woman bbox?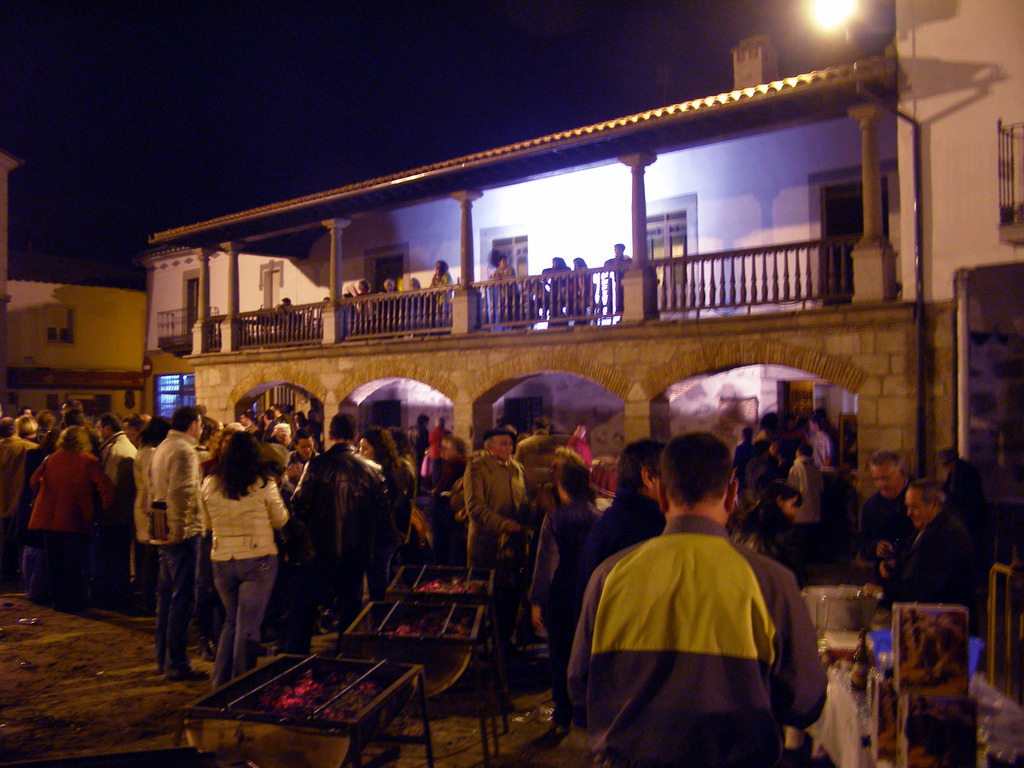
(353, 422, 403, 610)
